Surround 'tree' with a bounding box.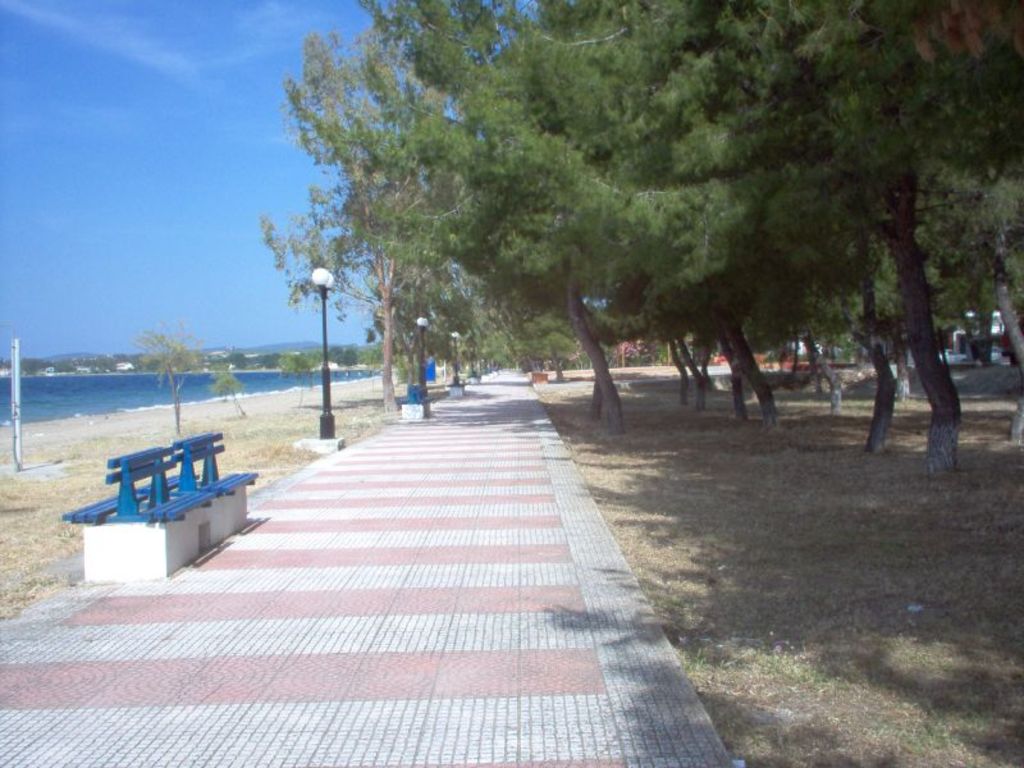
<box>271,344,326,410</box>.
